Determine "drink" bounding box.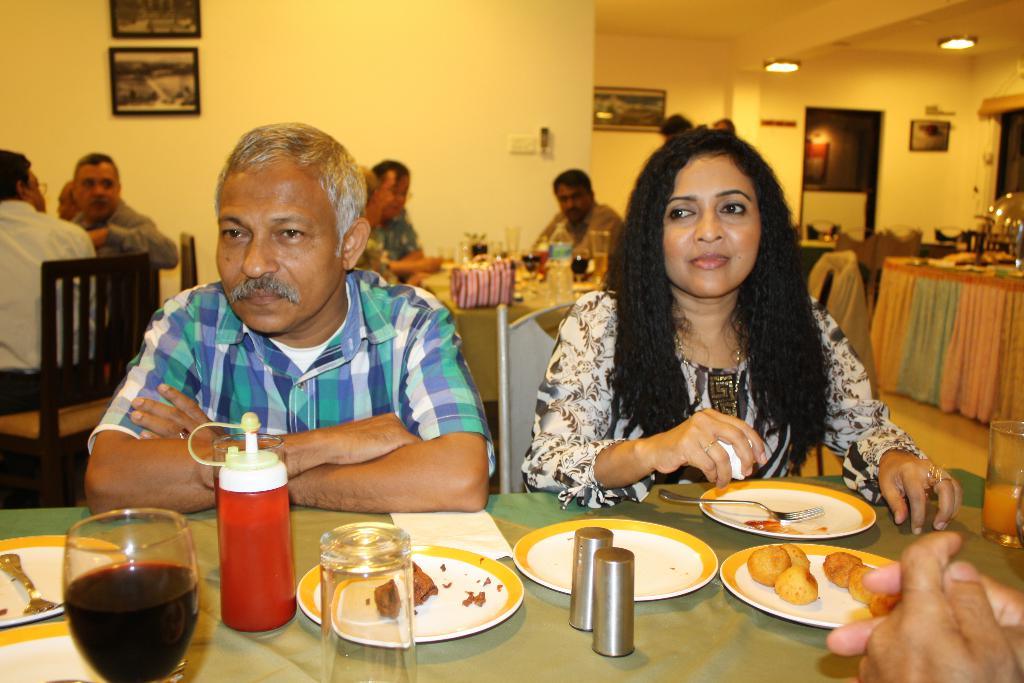
Determined: <box>65,495,197,671</box>.
